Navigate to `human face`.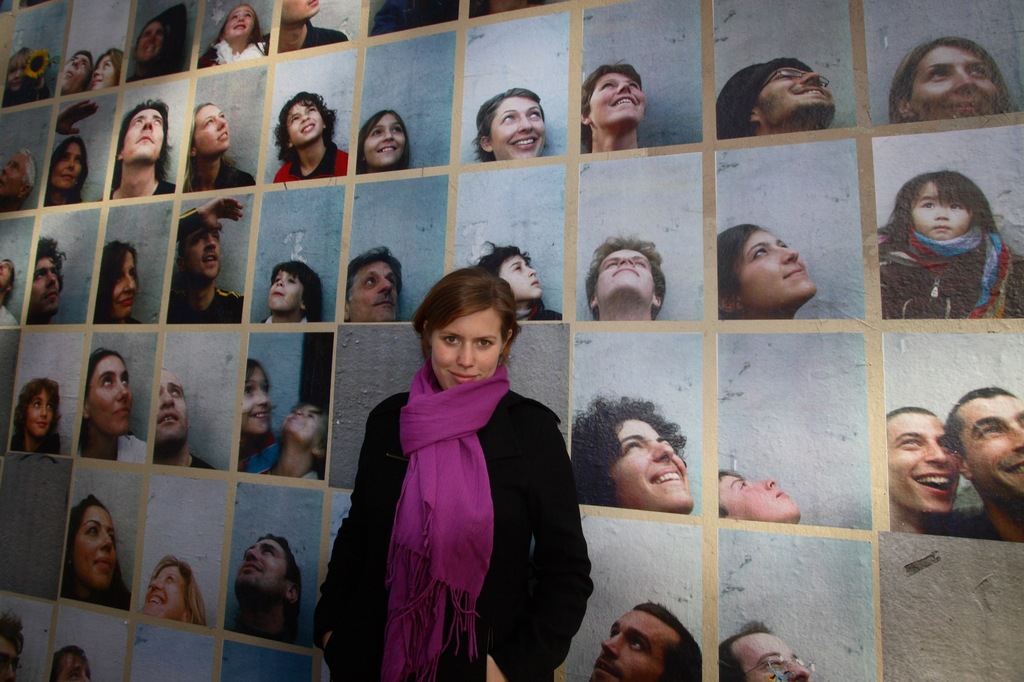
Navigation target: (left=71, top=505, right=124, bottom=596).
